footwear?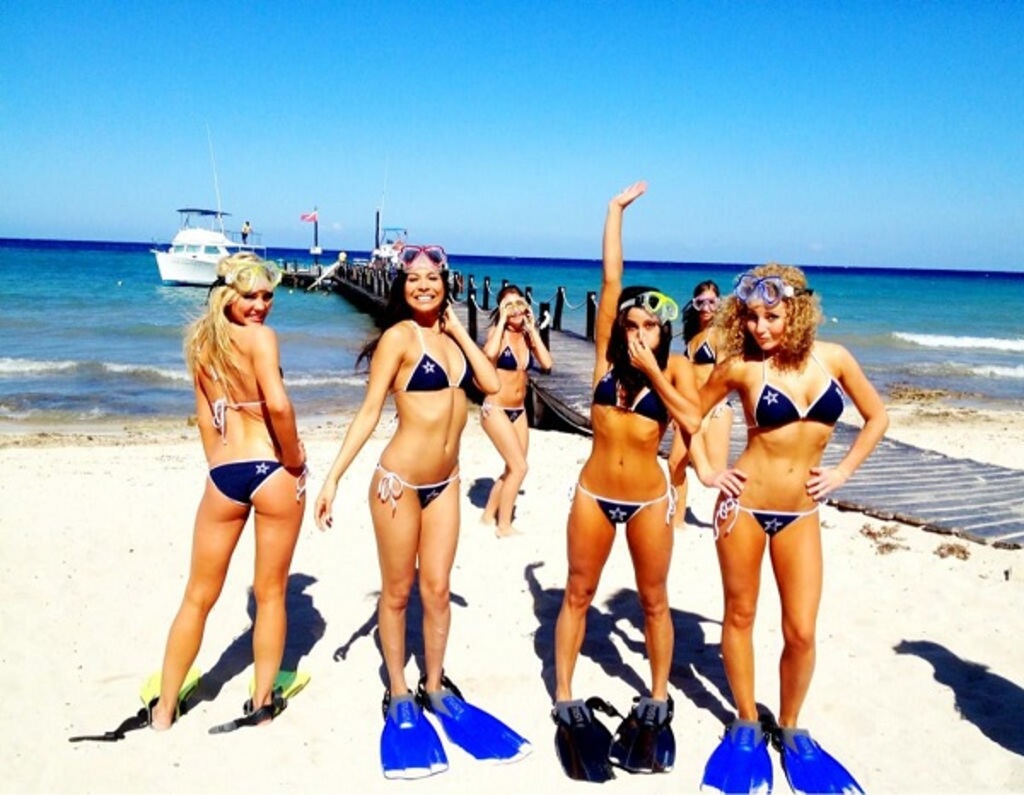
(413, 670, 531, 766)
